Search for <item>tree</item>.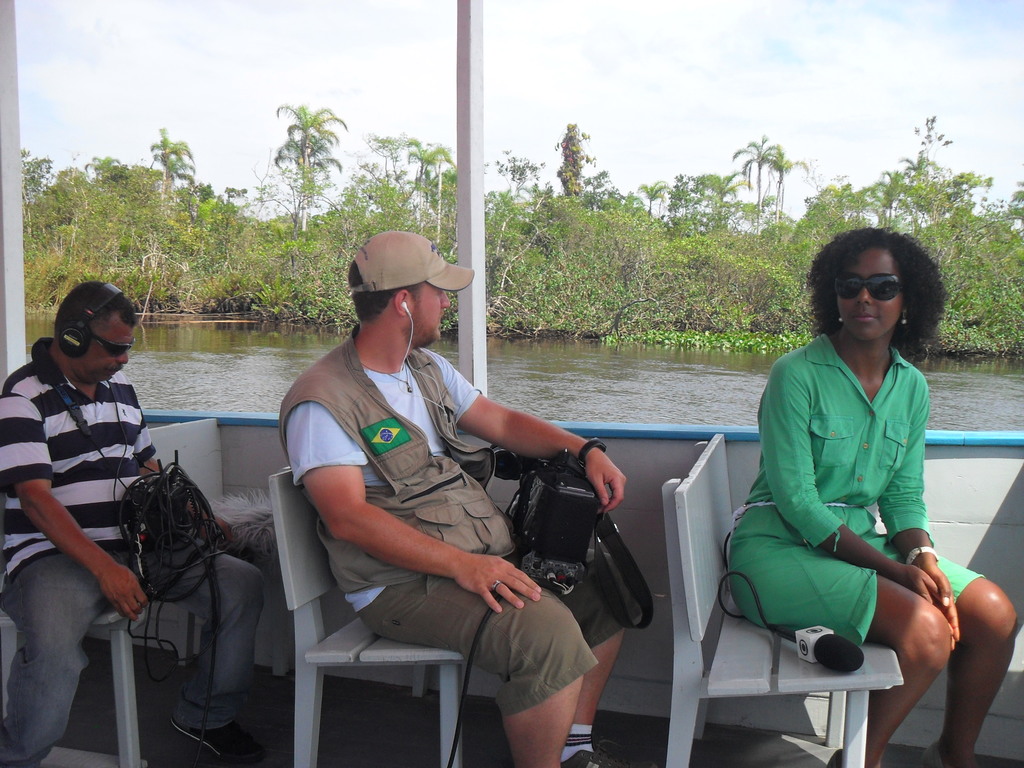
Found at <region>384, 134, 409, 193</region>.
